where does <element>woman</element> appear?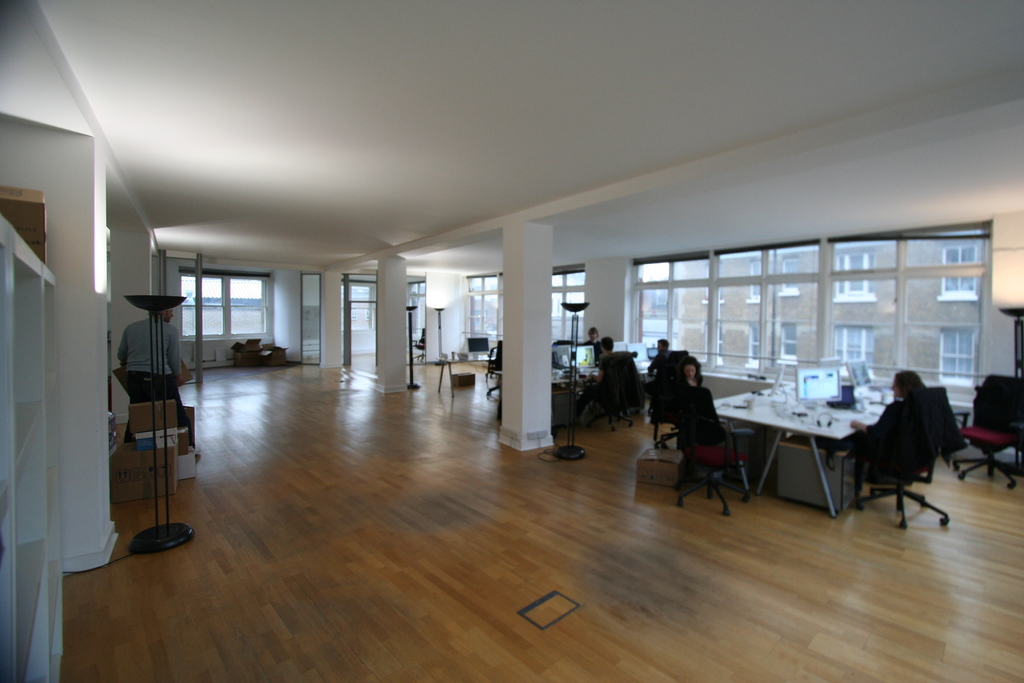
Appears at <region>849, 368, 927, 461</region>.
